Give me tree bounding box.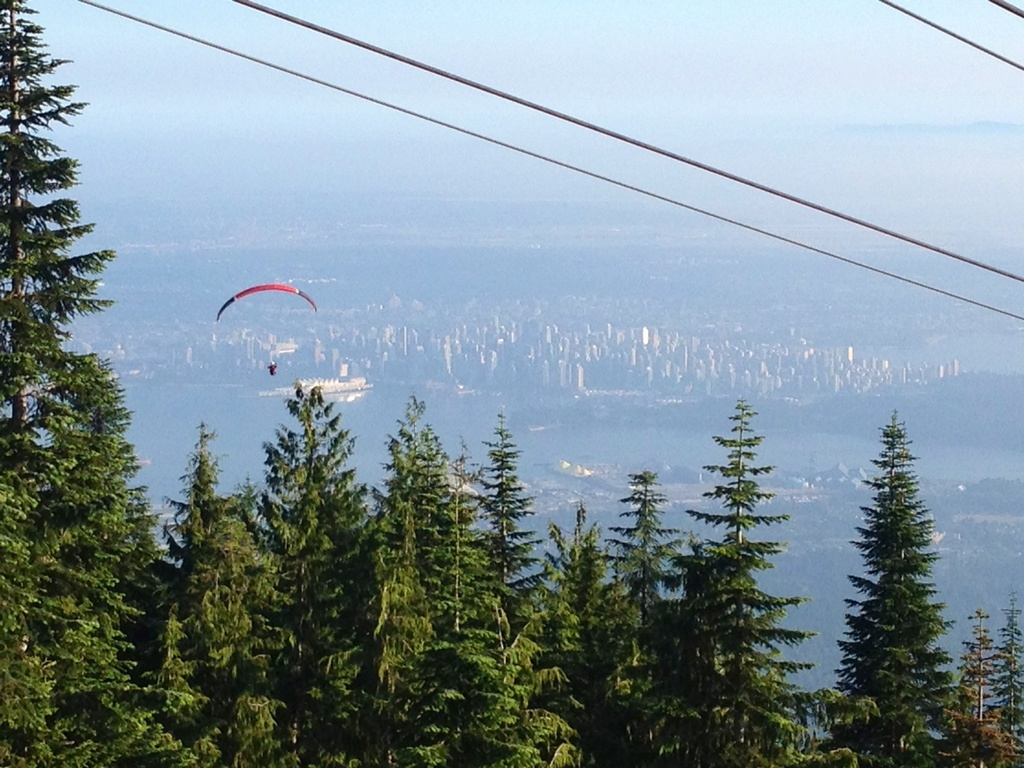
964, 602, 997, 728.
